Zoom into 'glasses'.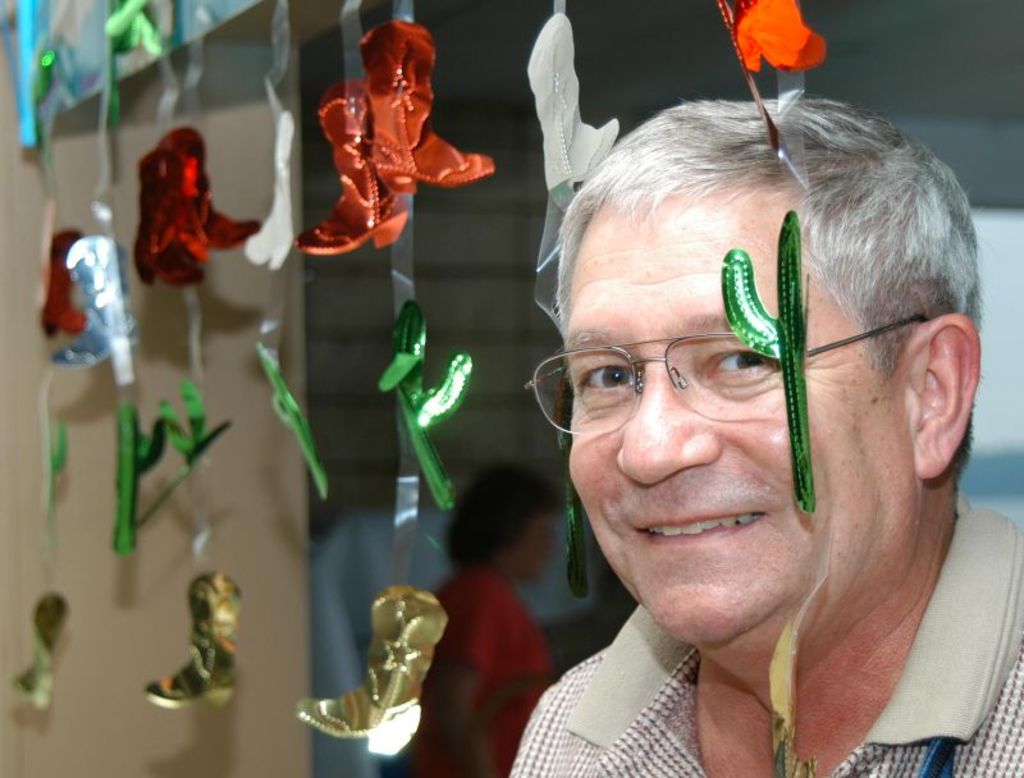
Zoom target: bbox=[520, 303, 929, 445].
